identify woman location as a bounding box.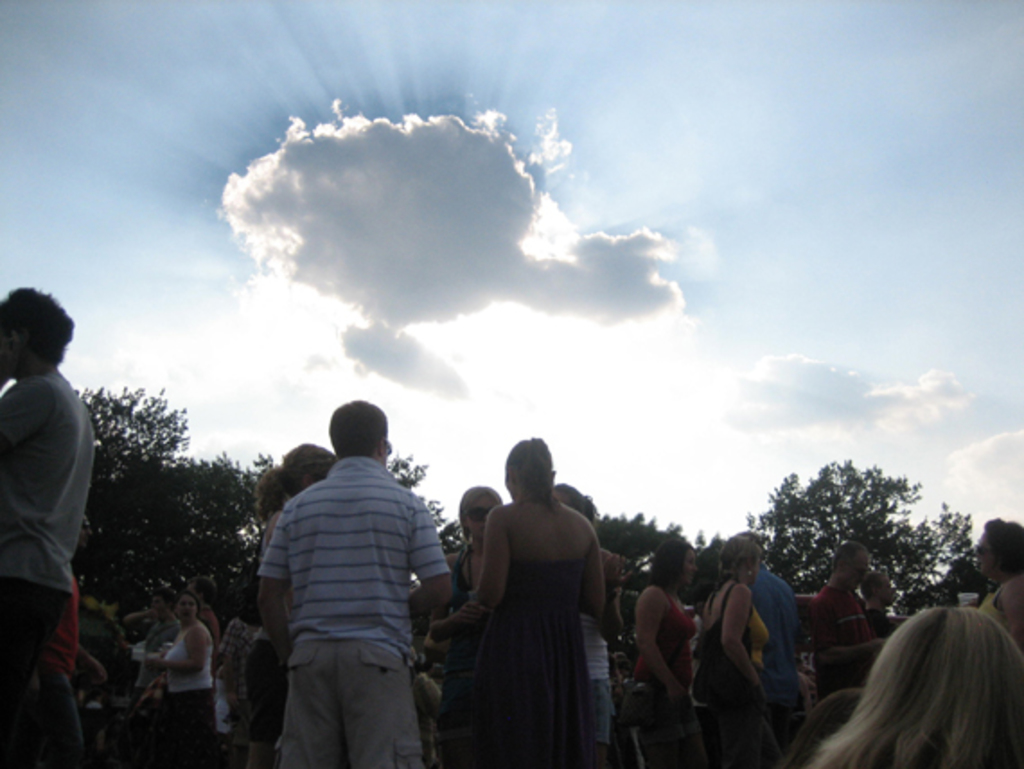
<box>693,535,769,765</box>.
